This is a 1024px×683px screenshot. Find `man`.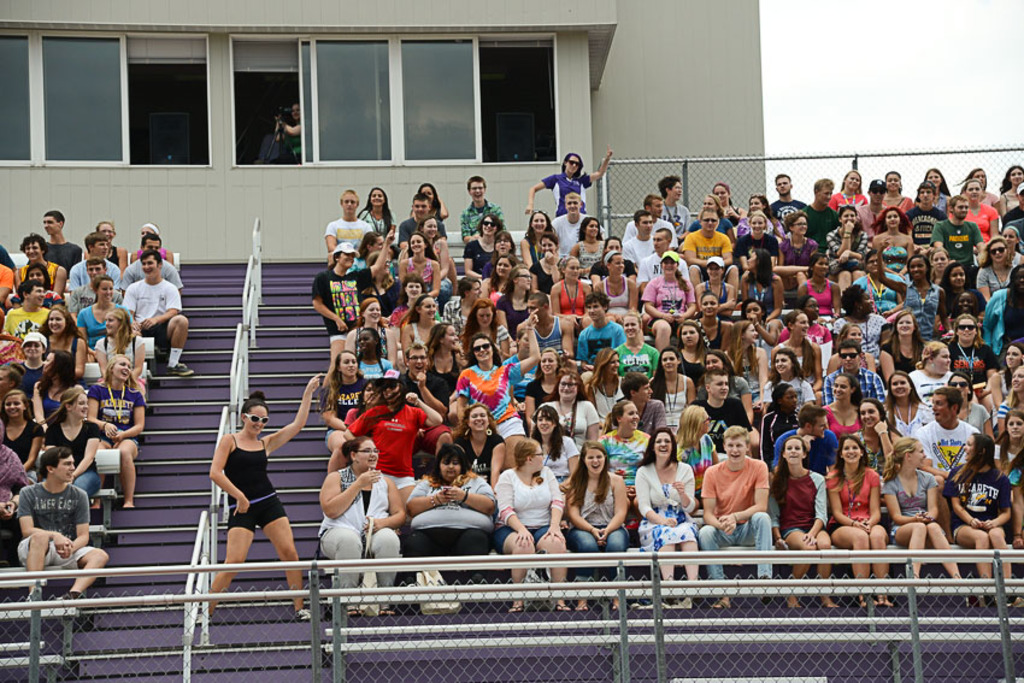
Bounding box: box=[930, 198, 984, 287].
